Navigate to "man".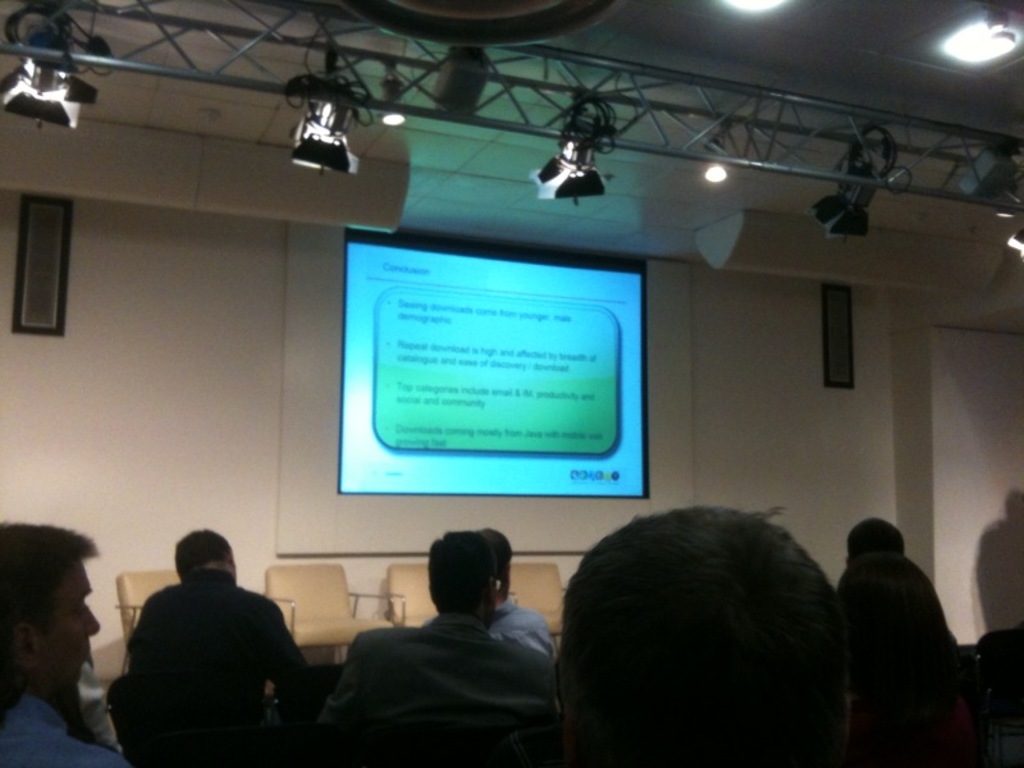
Navigation target: Rect(168, 518, 293, 675).
